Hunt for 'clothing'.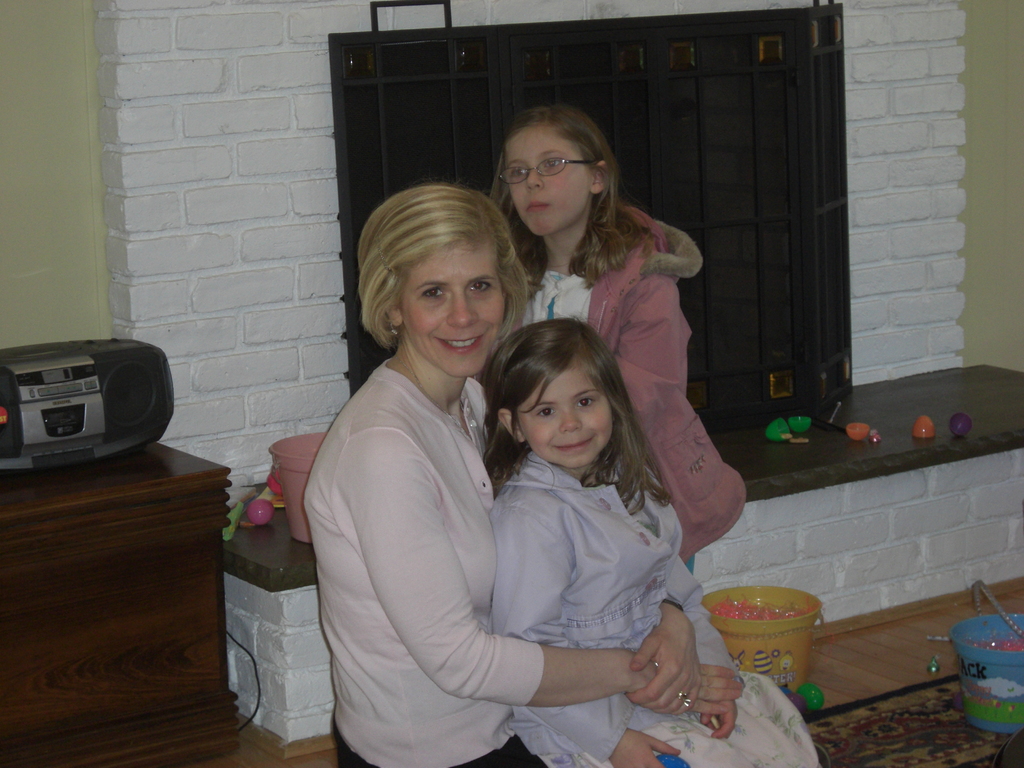
Hunted down at region(483, 202, 746, 579).
